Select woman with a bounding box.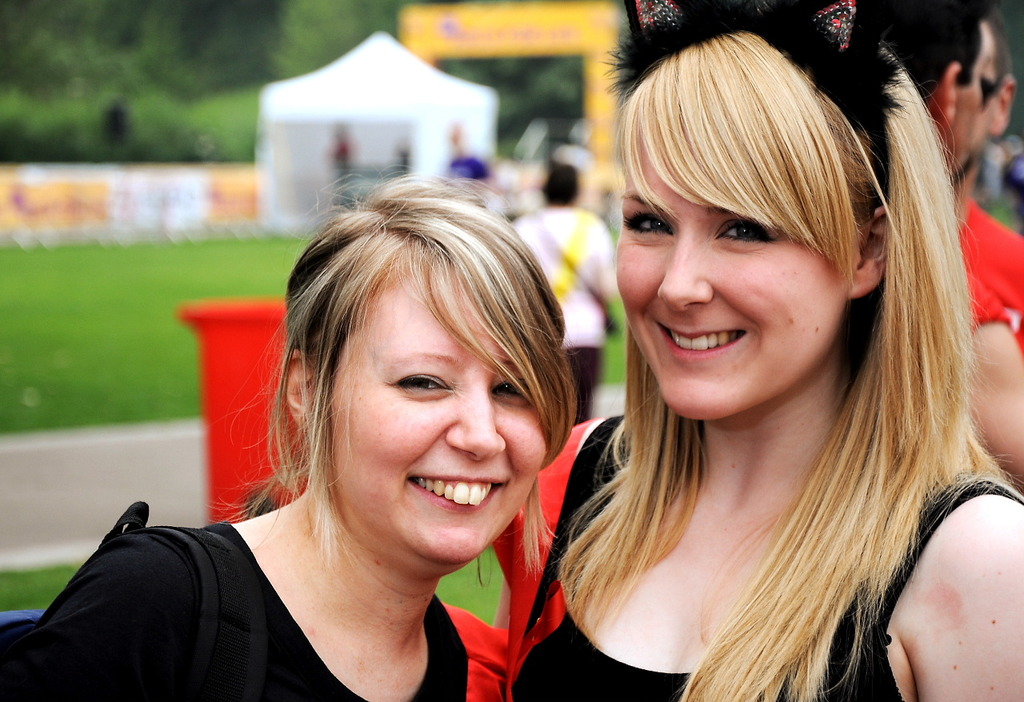
detection(496, 0, 1023, 701).
